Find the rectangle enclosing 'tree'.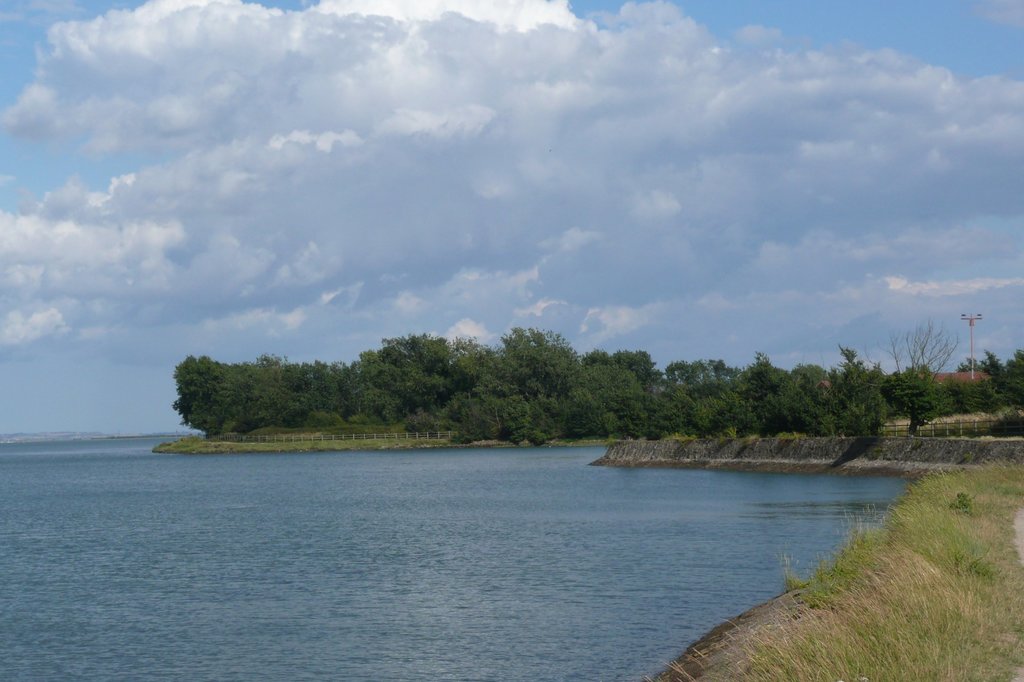
bbox=[794, 363, 838, 402].
